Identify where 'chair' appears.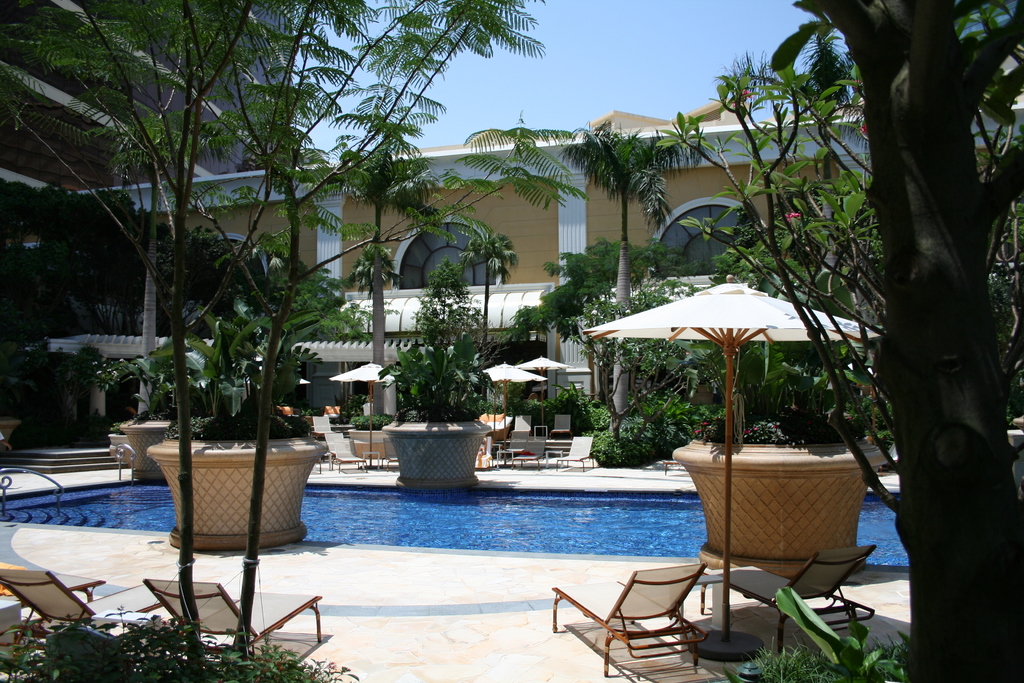
Appears at 330, 436, 365, 465.
